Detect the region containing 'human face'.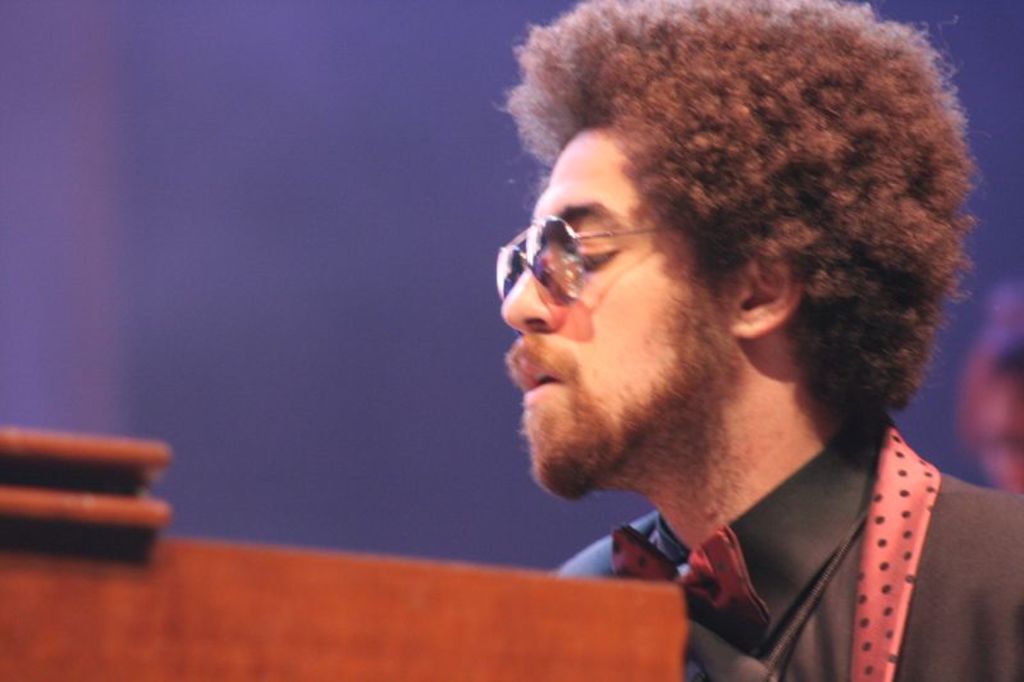
500:131:728:507.
